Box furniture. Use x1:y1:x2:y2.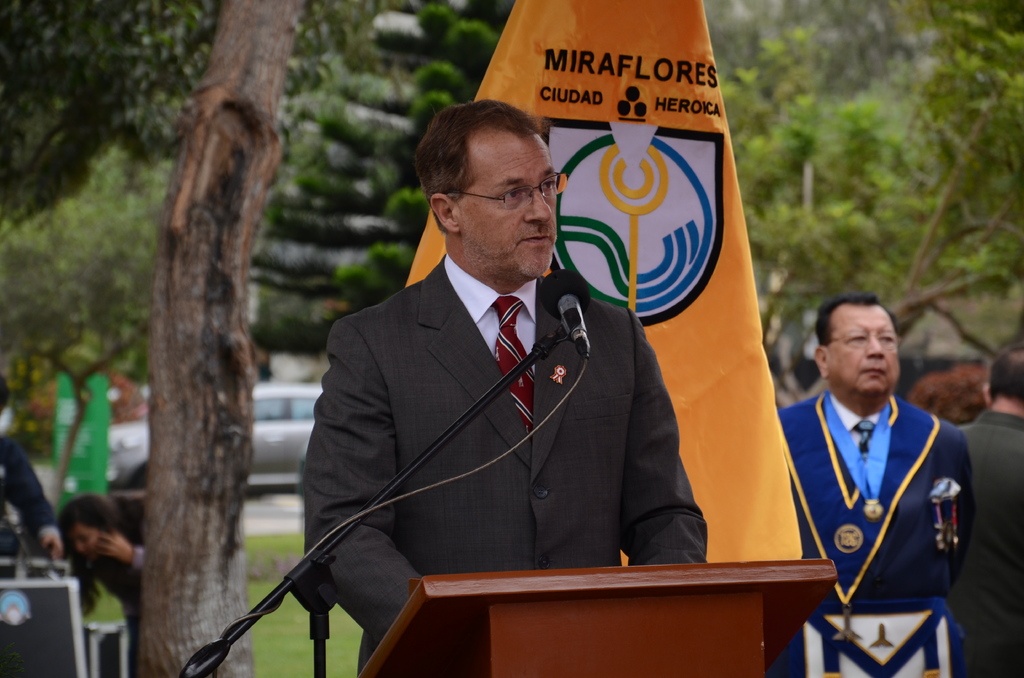
356:557:839:677.
